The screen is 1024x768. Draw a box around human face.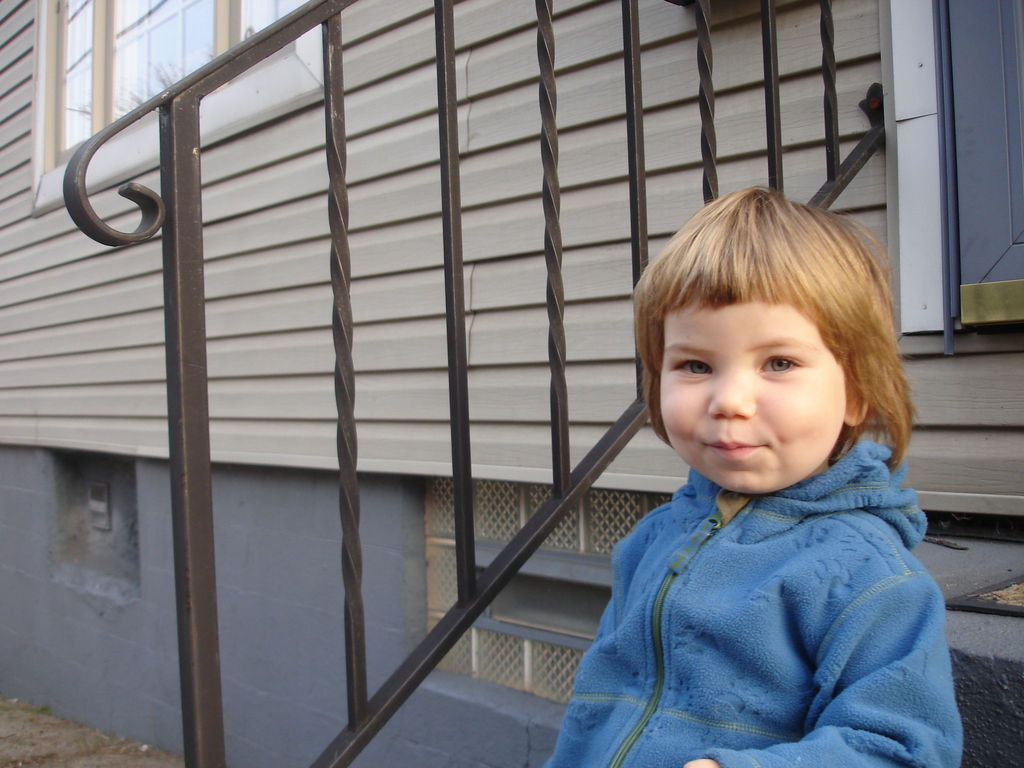
region(655, 295, 846, 486).
